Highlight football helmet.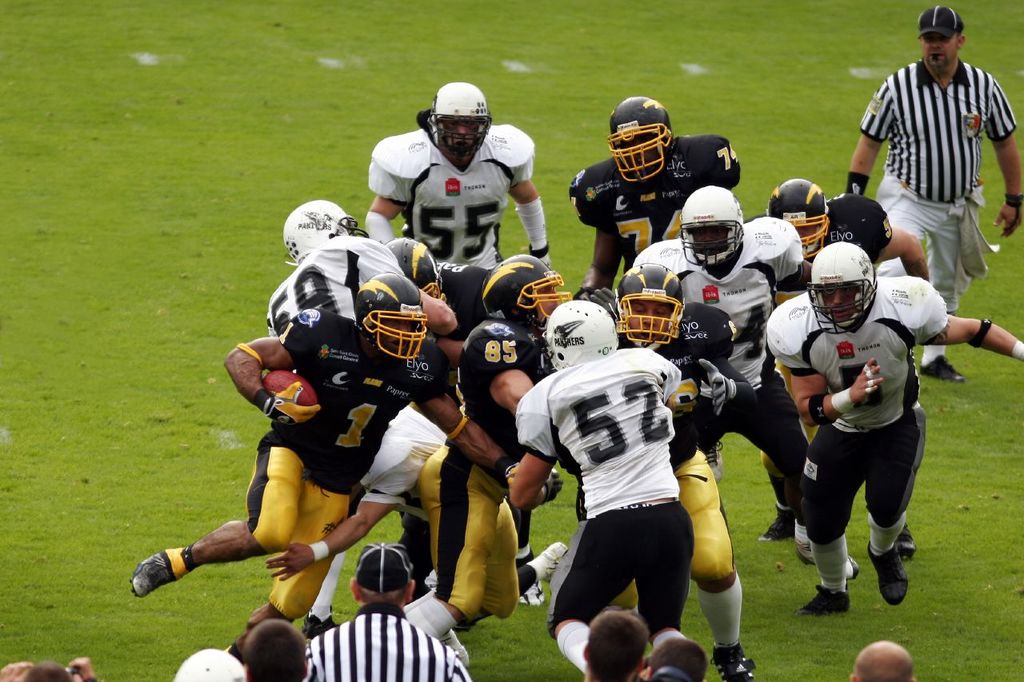
Highlighted region: bbox=[814, 241, 882, 342].
